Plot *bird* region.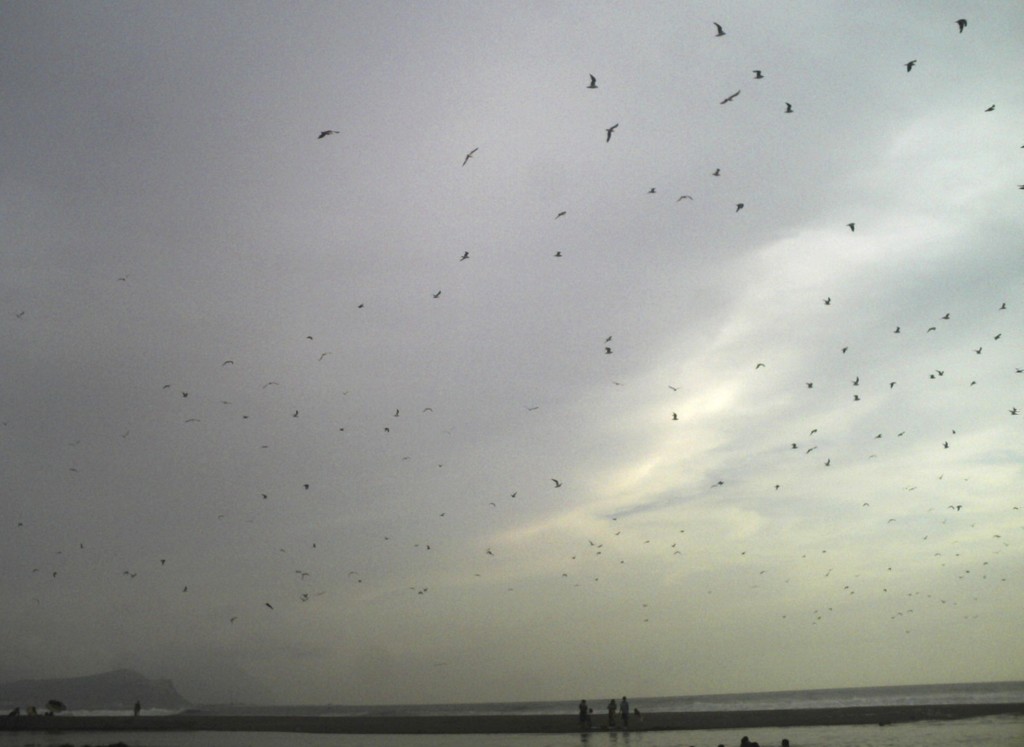
Plotted at box(546, 241, 564, 263).
